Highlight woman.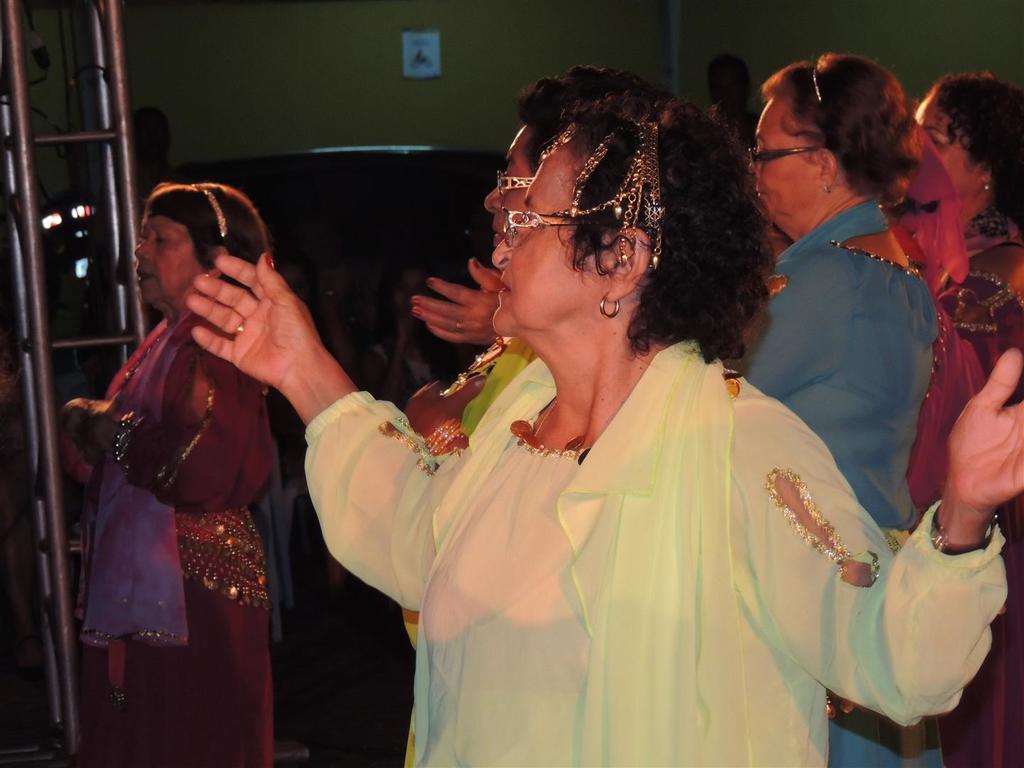
Highlighted region: x1=392 y1=60 x2=629 y2=667.
